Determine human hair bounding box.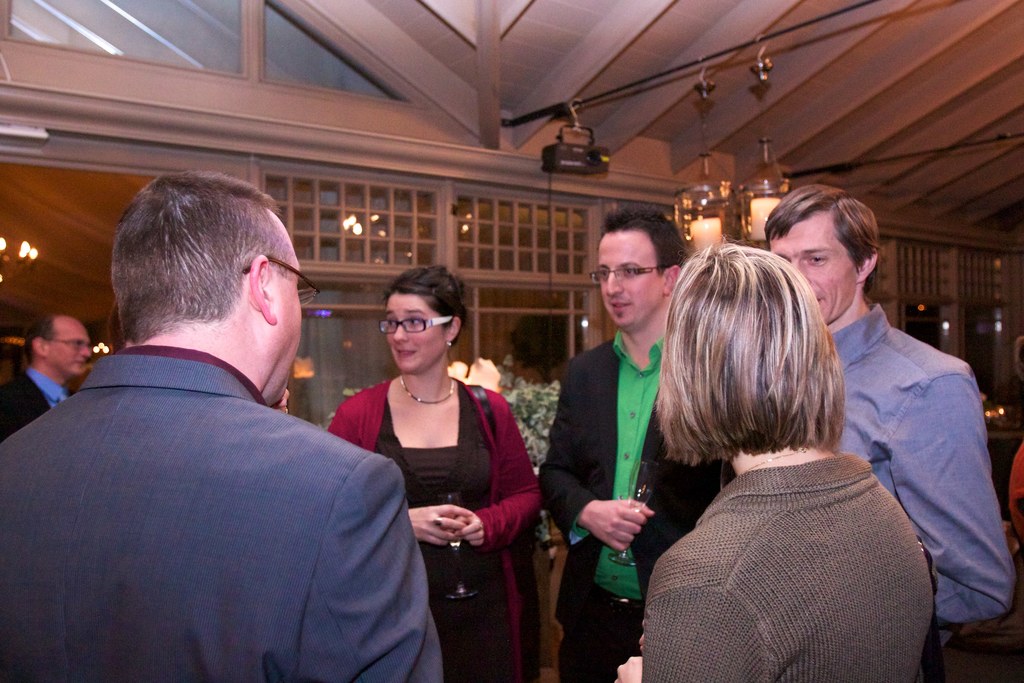
Determined: select_region(646, 240, 846, 522).
